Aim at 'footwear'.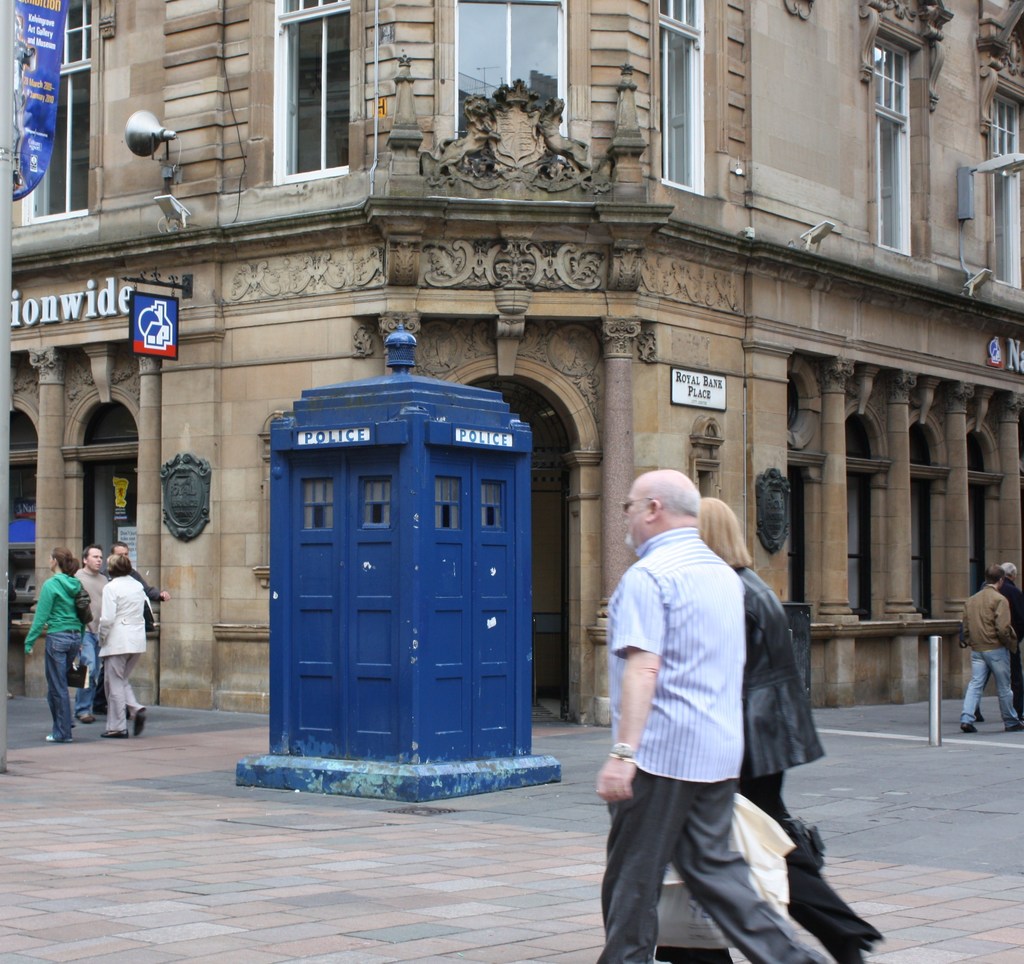
Aimed at (100, 728, 129, 741).
